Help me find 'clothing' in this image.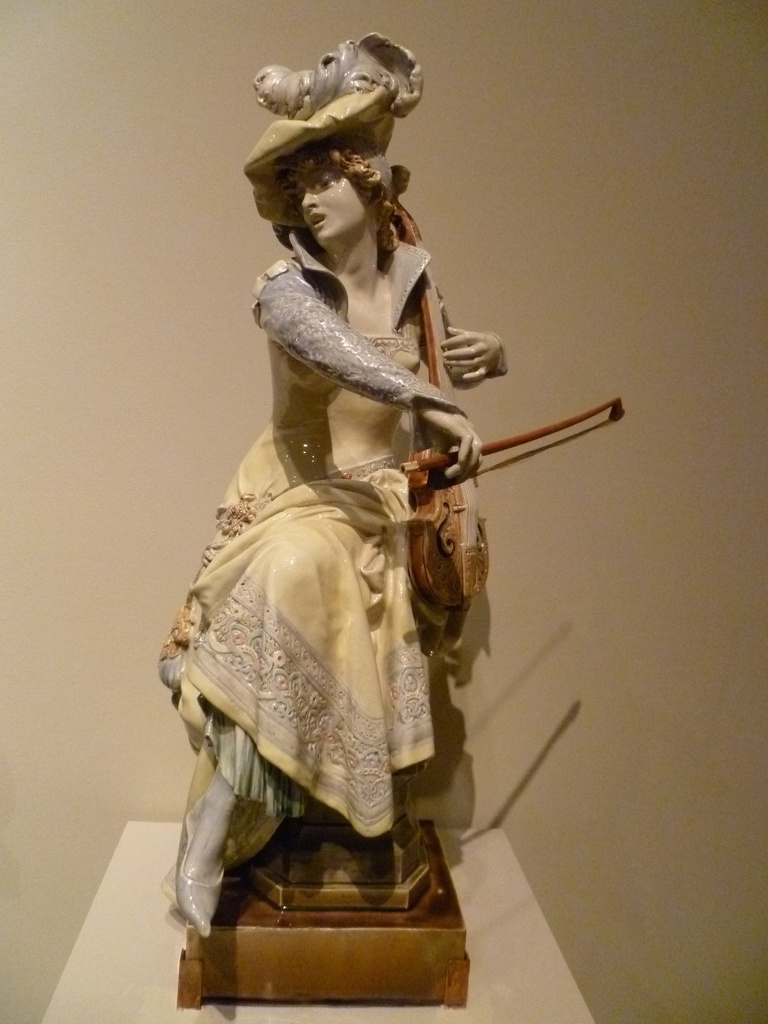
Found it: [292,150,362,239].
